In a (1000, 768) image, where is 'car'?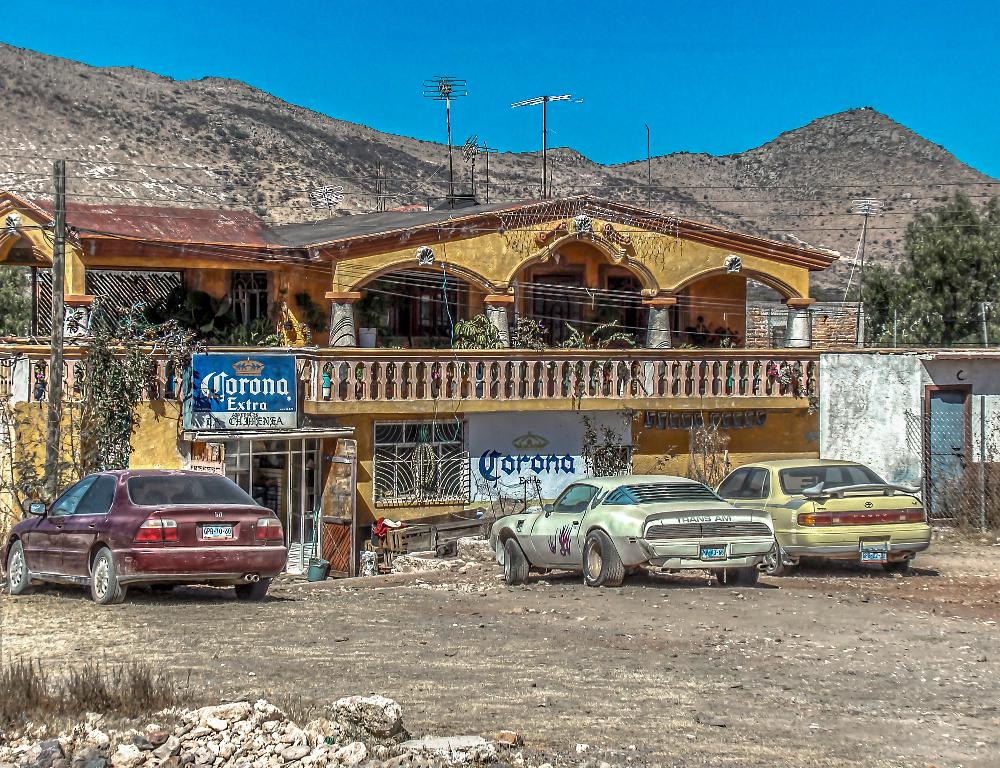
locate(712, 457, 933, 574).
